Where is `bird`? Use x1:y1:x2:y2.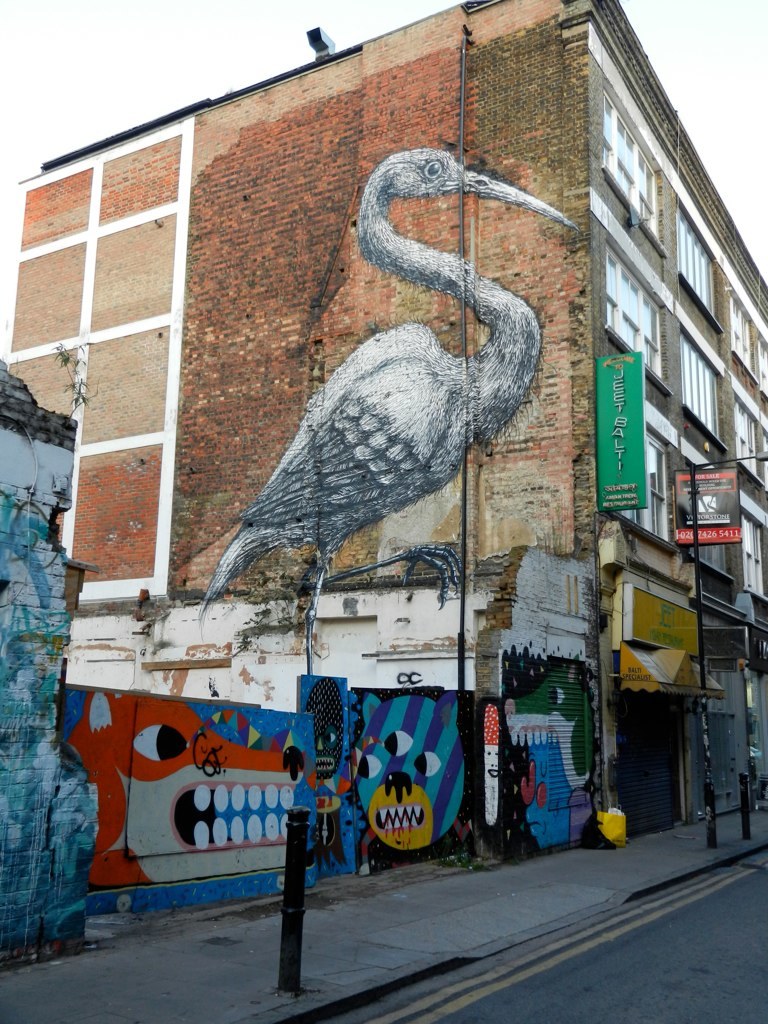
184:136:572:609.
